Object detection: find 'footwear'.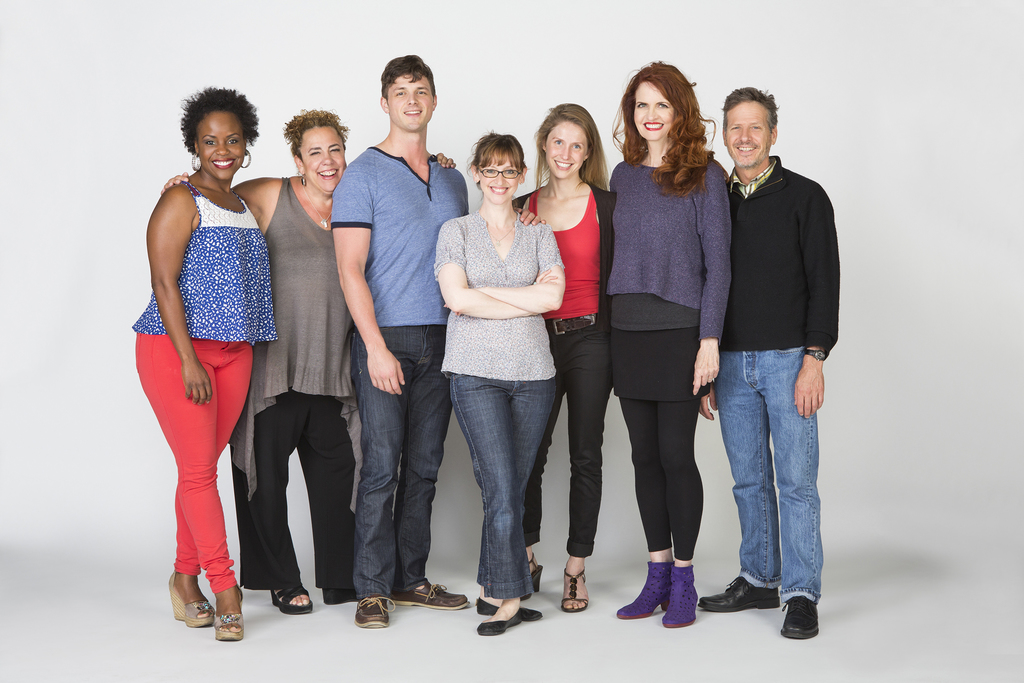
x1=213, y1=584, x2=247, y2=639.
